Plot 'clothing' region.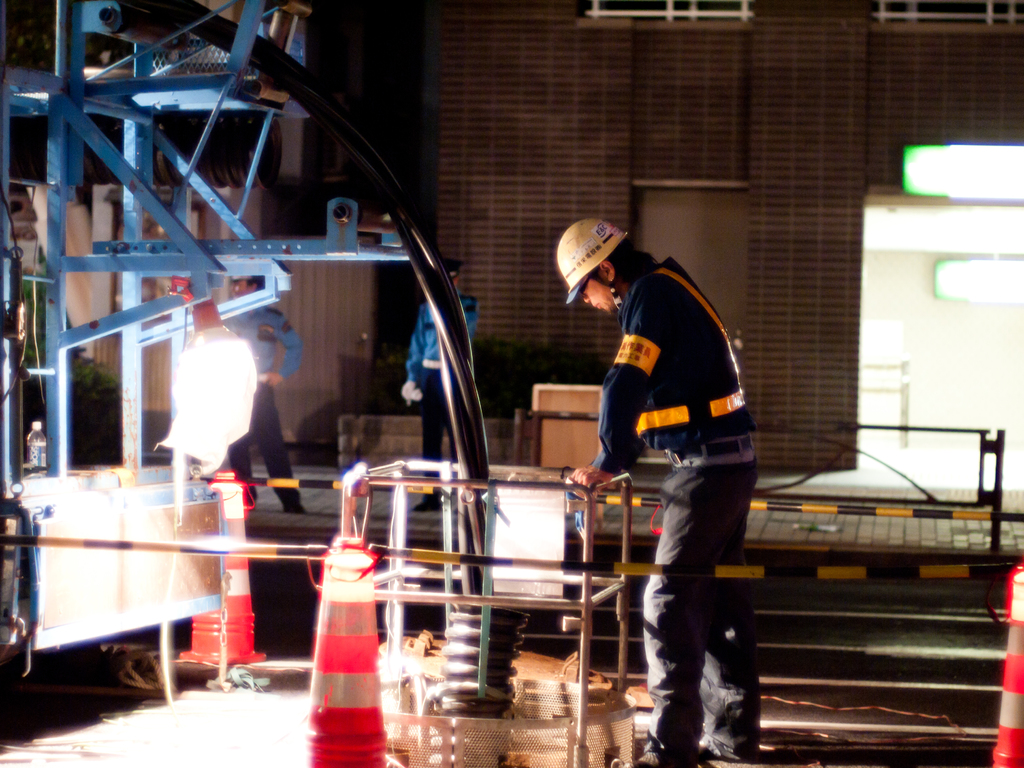
Plotted at 587:225:772:700.
